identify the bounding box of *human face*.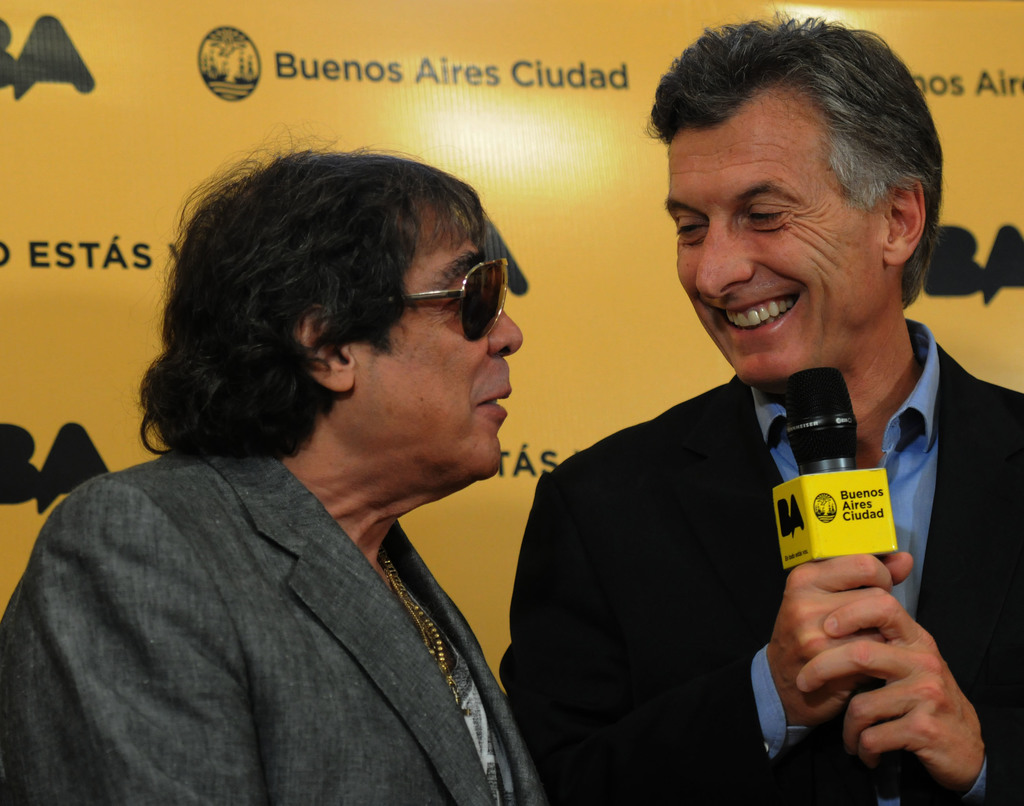
[667,87,886,389].
